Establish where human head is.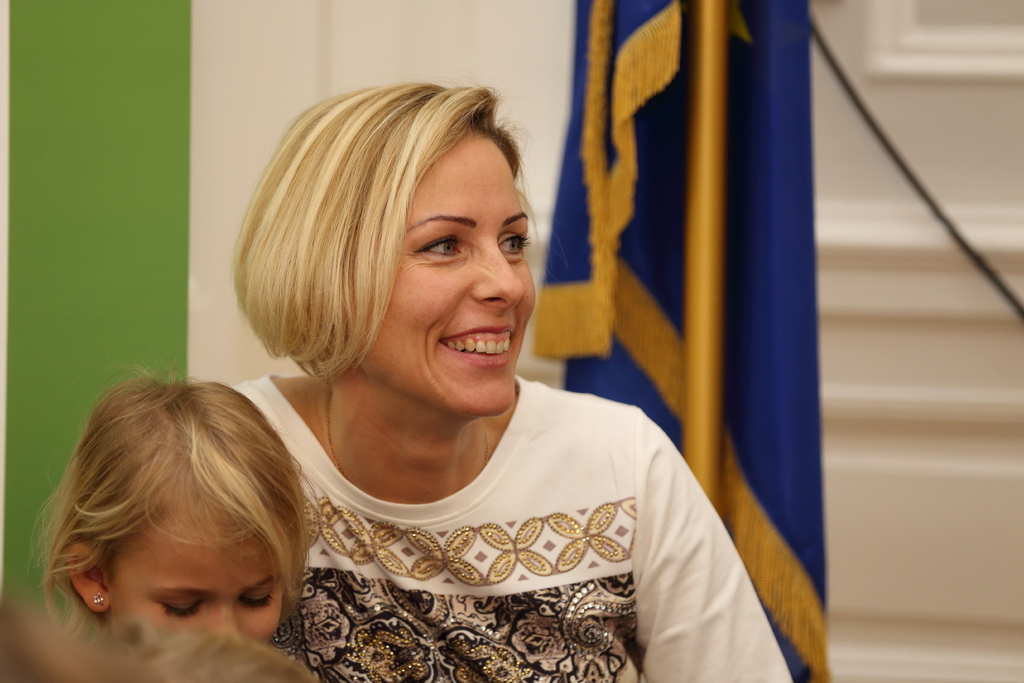
Established at box=[252, 77, 544, 410].
